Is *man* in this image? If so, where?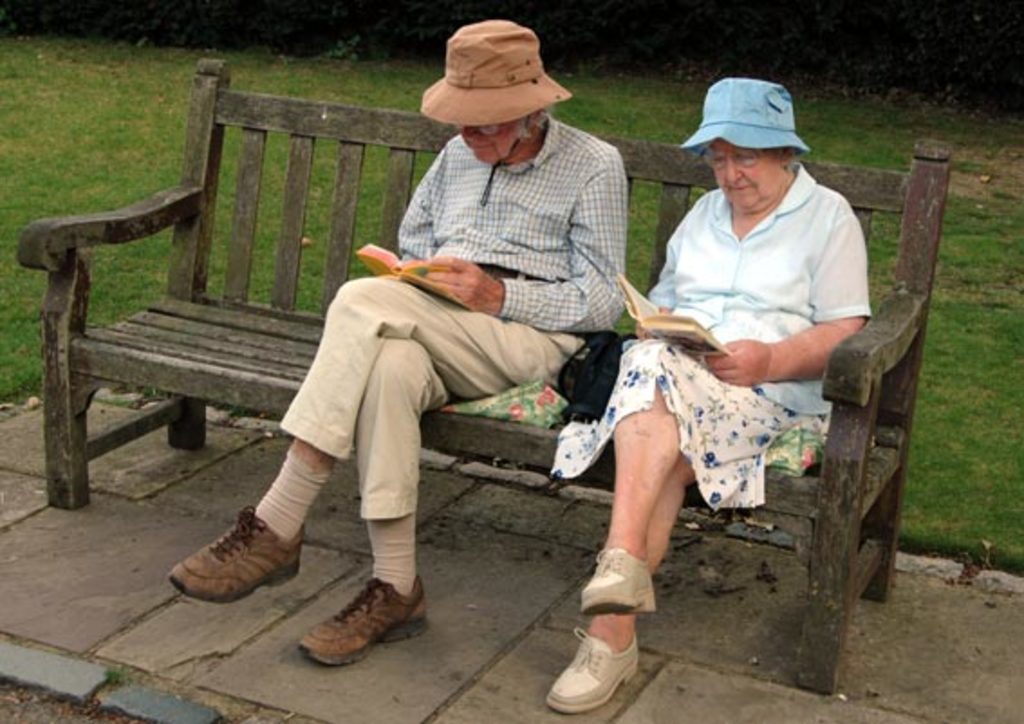
Yes, at [x1=164, y1=16, x2=638, y2=672].
